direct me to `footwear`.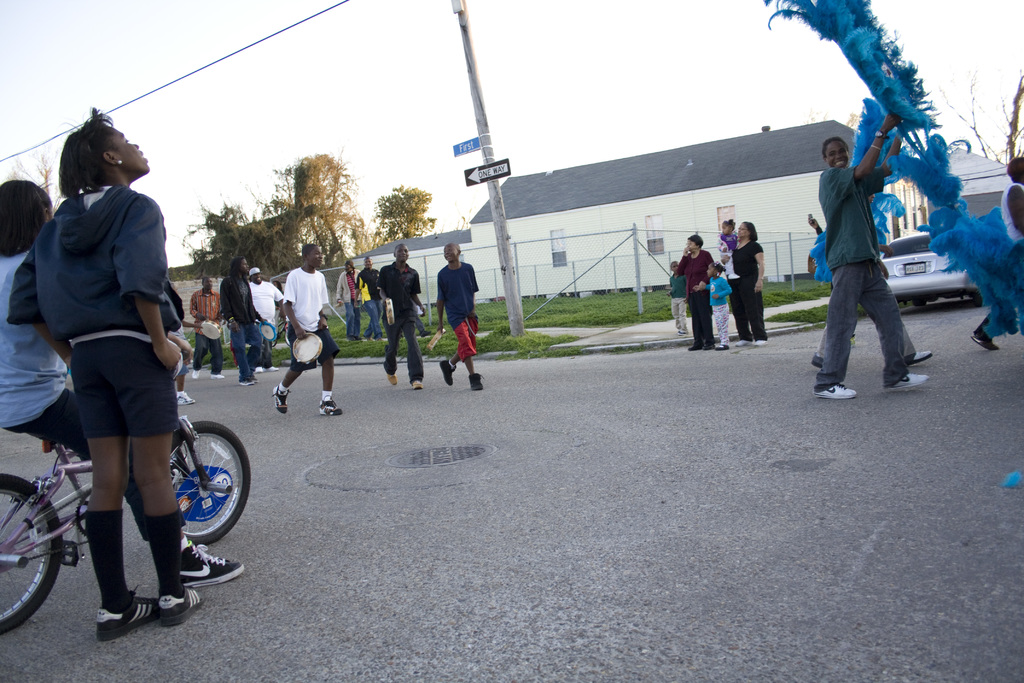
Direction: Rect(888, 375, 928, 391).
